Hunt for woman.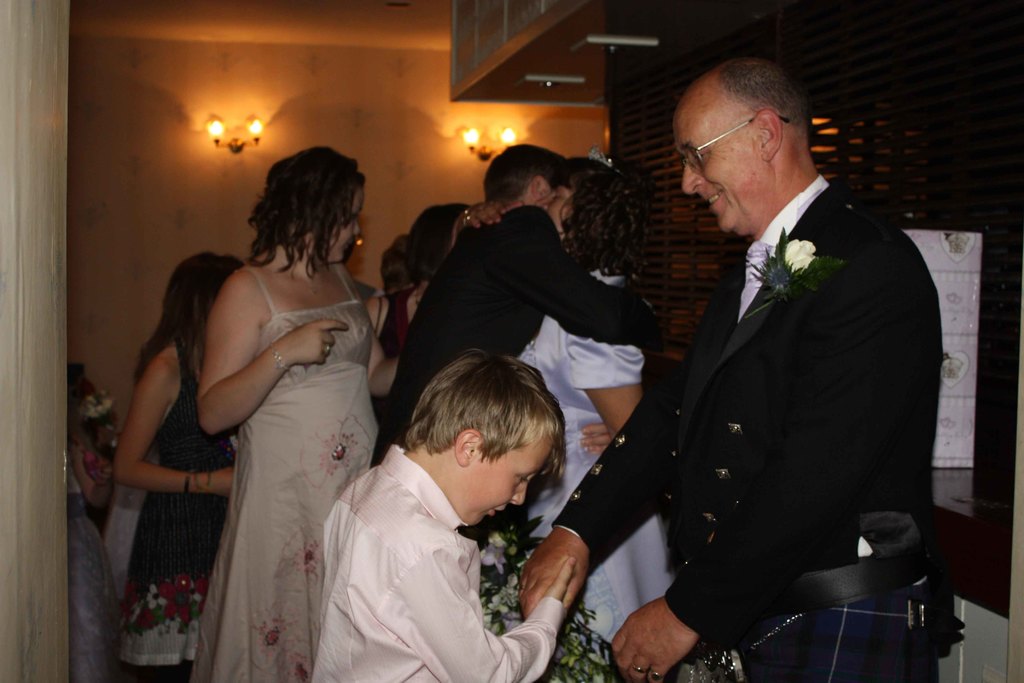
Hunted down at <region>113, 261, 237, 682</region>.
